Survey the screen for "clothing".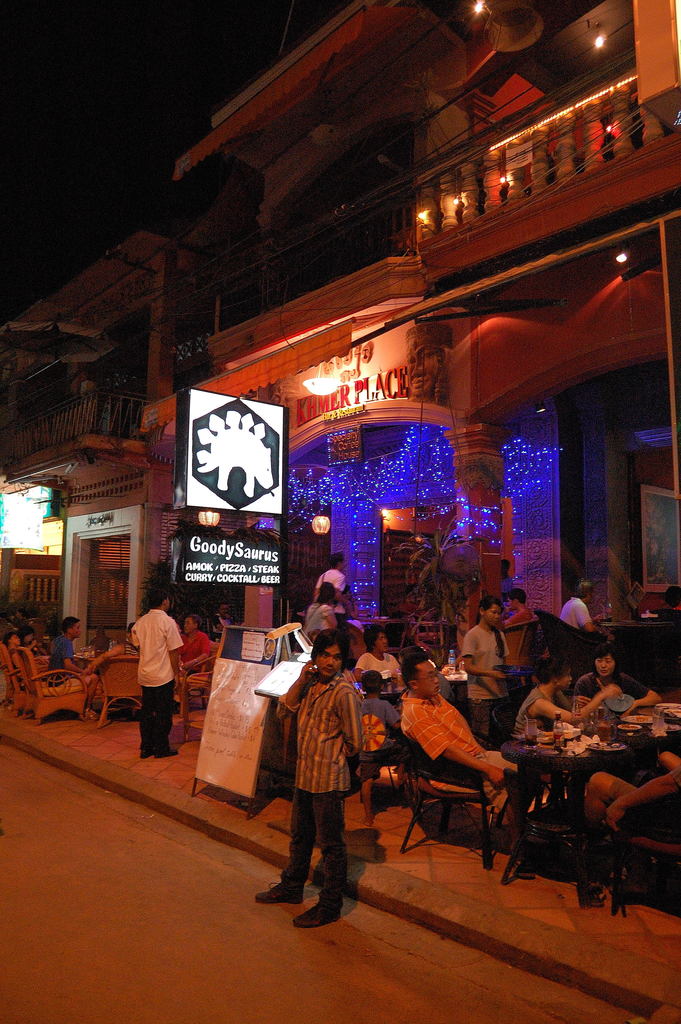
Survey found: <region>50, 636, 82, 682</region>.
